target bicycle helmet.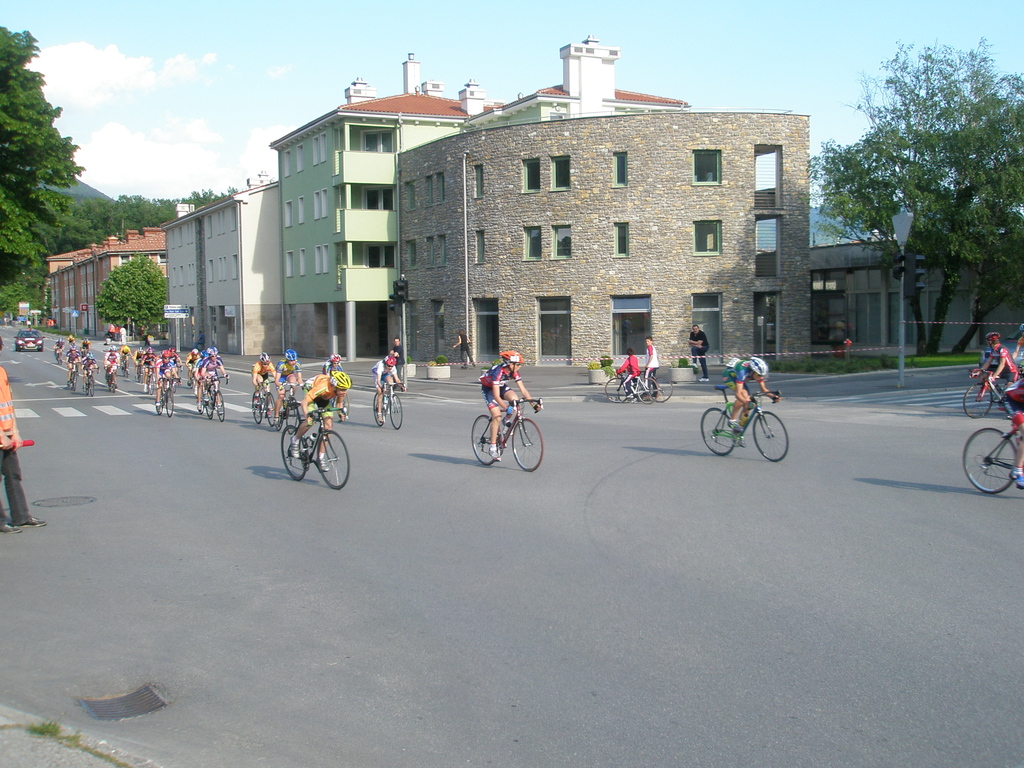
Target region: x1=137, y1=348, x2=143, y2=351.
